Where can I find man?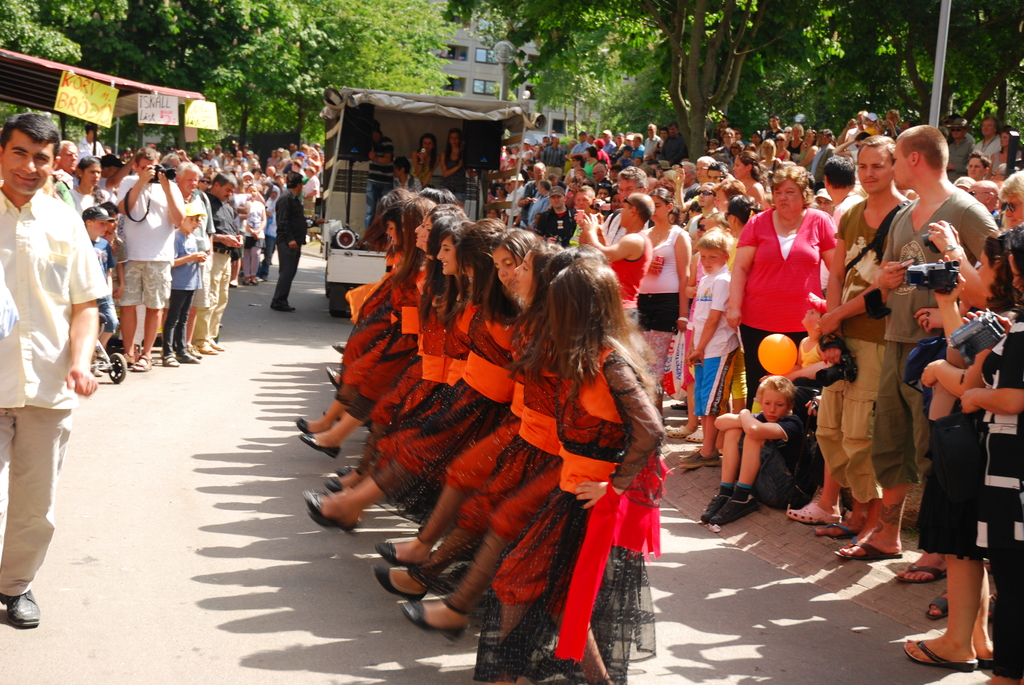
You can find it at (653, 122, 687, 173).
